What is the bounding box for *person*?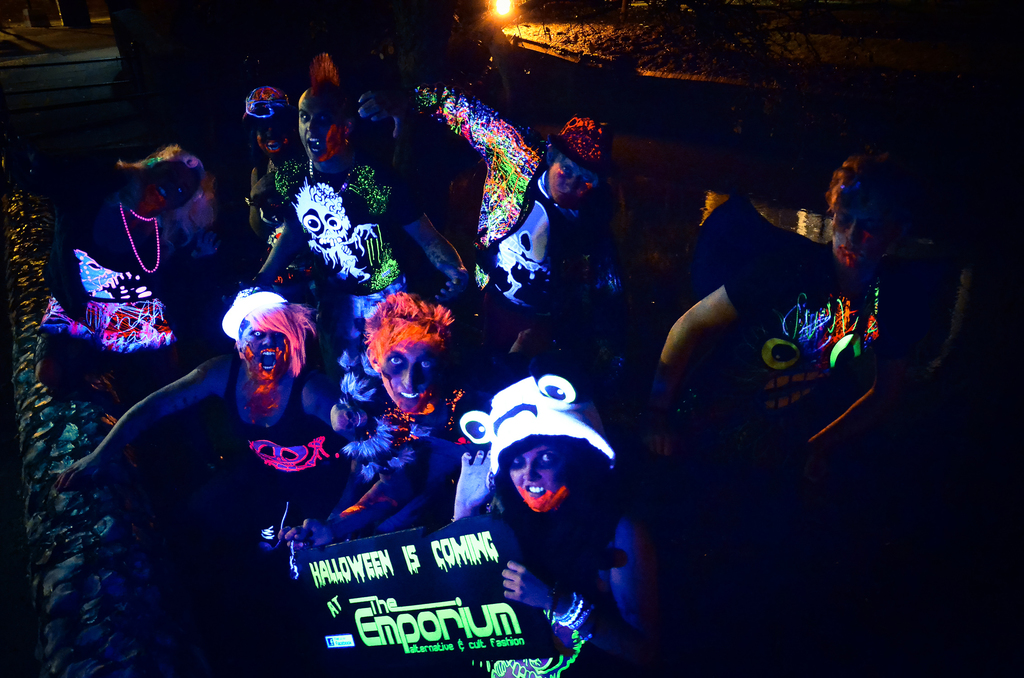
[51, 287, 366, 504].
